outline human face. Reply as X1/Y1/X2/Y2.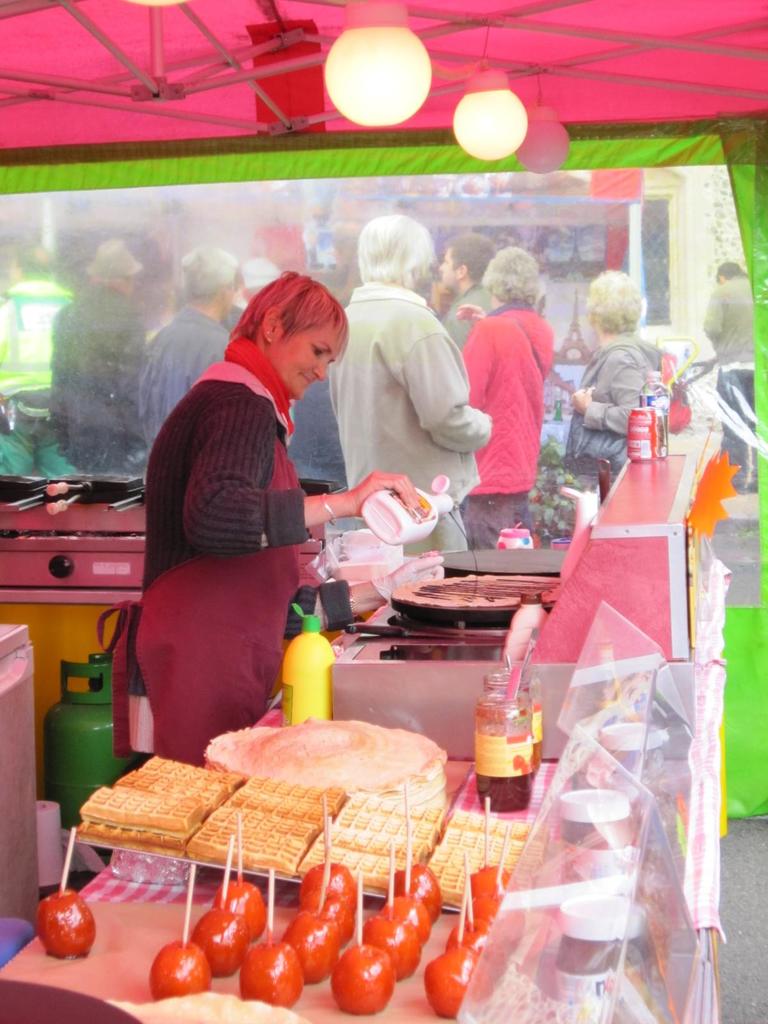
440/248/458/283.
